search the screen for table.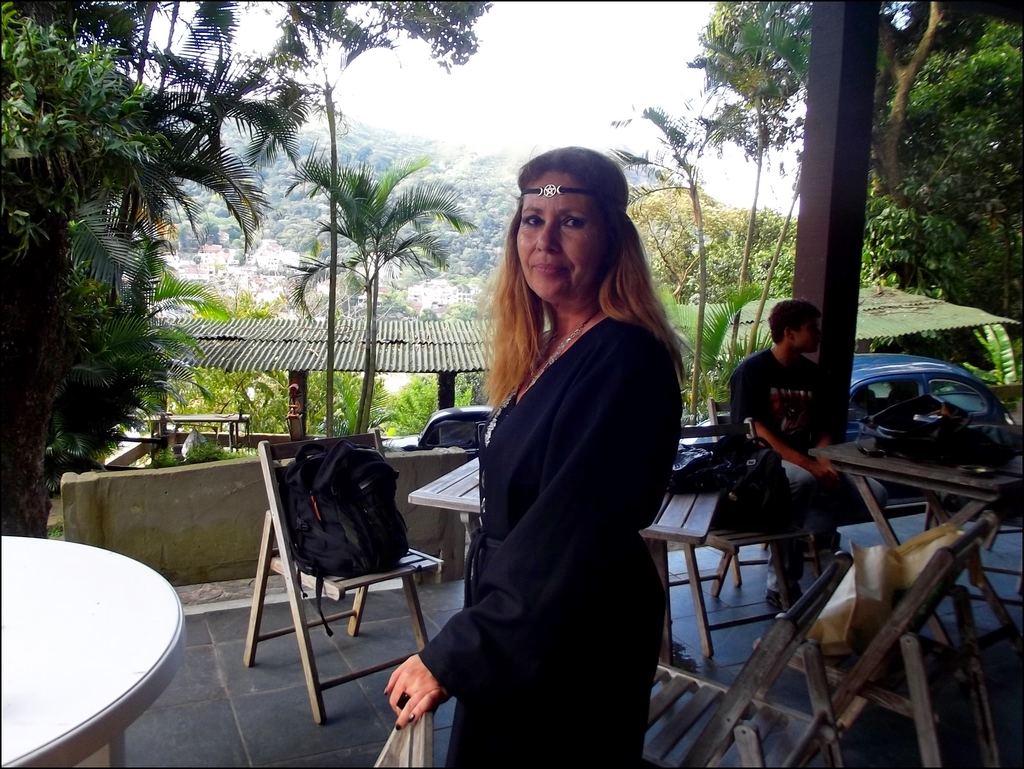
Found at <region>405, 456, 724, 663</region>.
